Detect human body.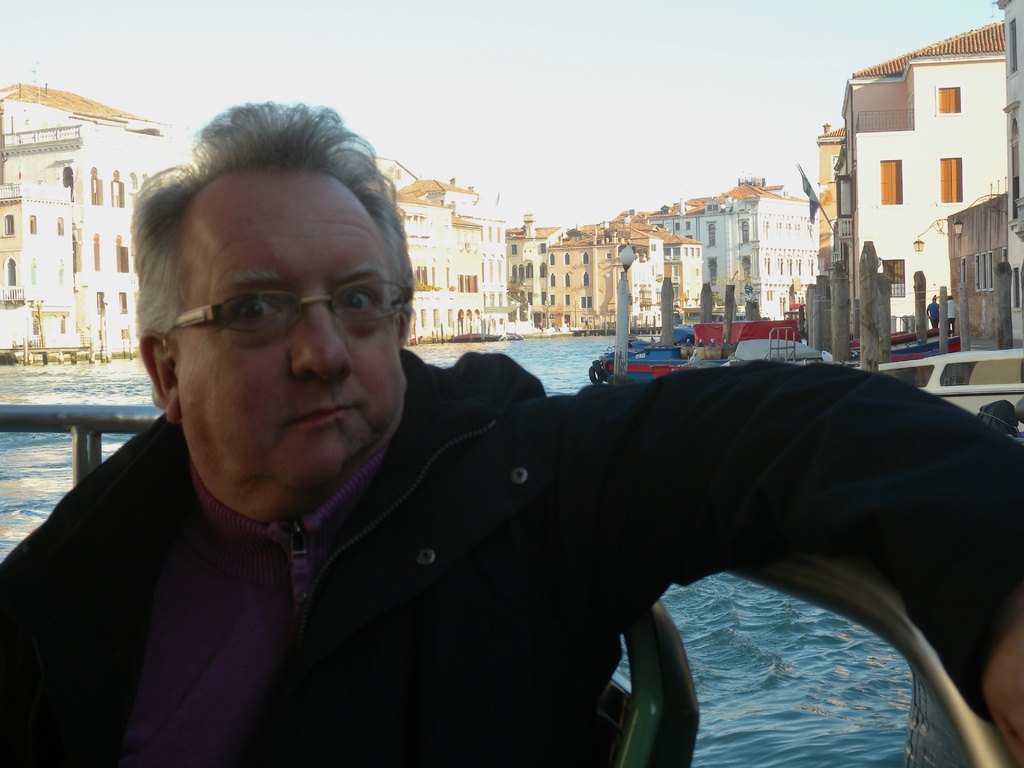
Detected at box=[34, 162, 963, 767].
